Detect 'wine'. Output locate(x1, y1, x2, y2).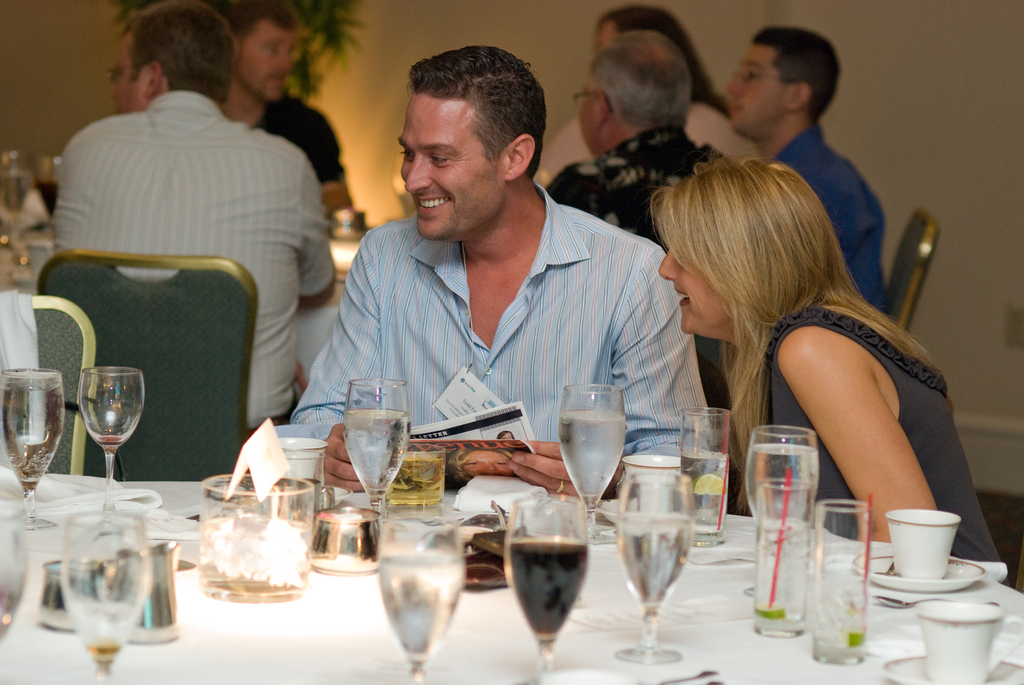
locate(0, 367, 63, 492).
